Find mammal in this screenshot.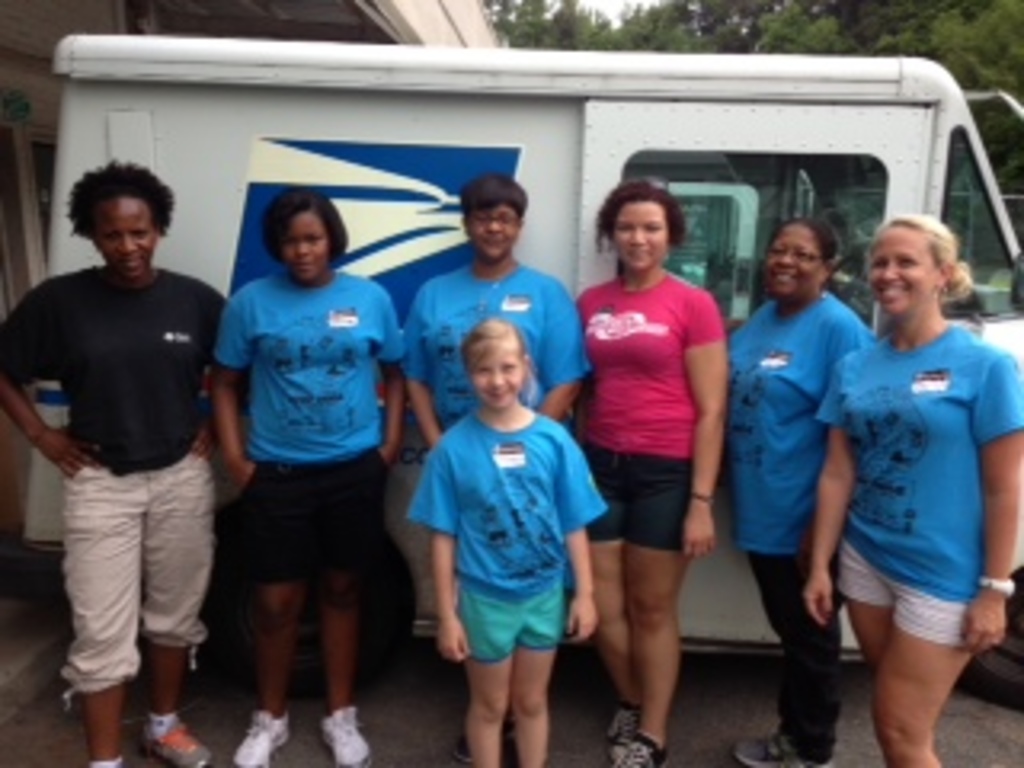
The bounding box for mammal is {"left": 803, "top": 205, "right": 1021, "bottom": 765}.
